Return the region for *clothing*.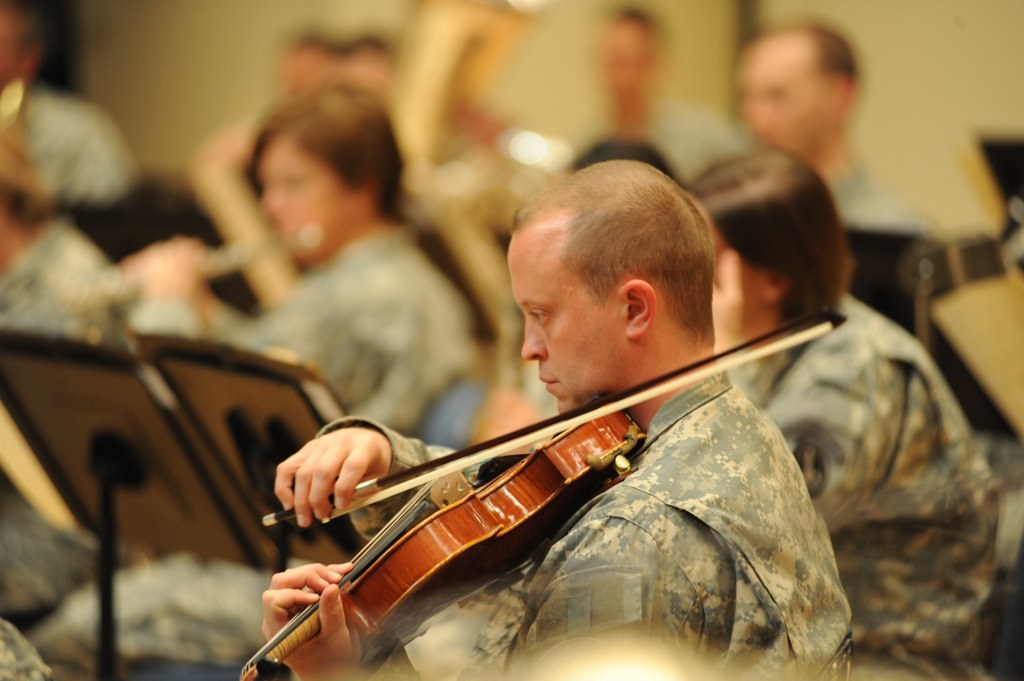
l=732, t=317, r=1004, b=680.
